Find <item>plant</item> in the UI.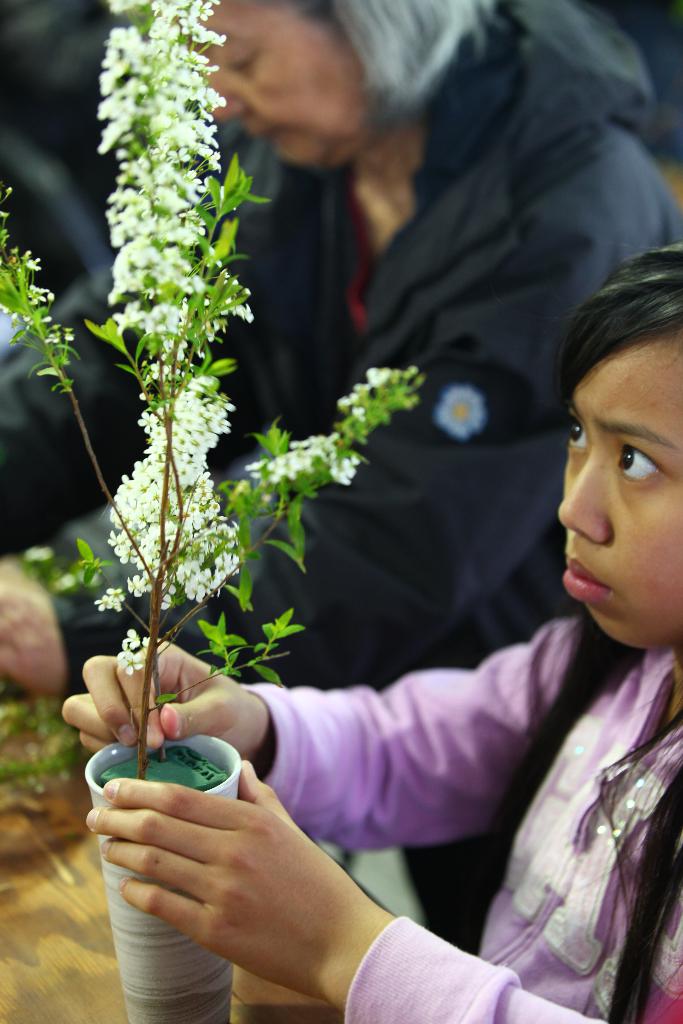
UI element at [0,692,82,806].
